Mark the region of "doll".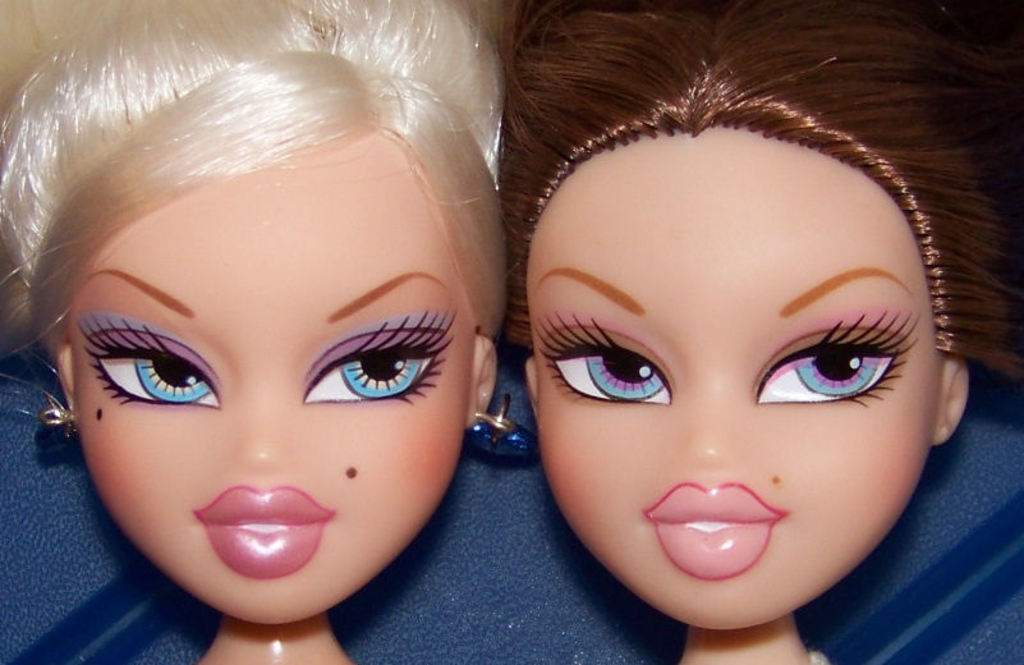
Region: (left=10, top=0, right=508, bottom=661).
